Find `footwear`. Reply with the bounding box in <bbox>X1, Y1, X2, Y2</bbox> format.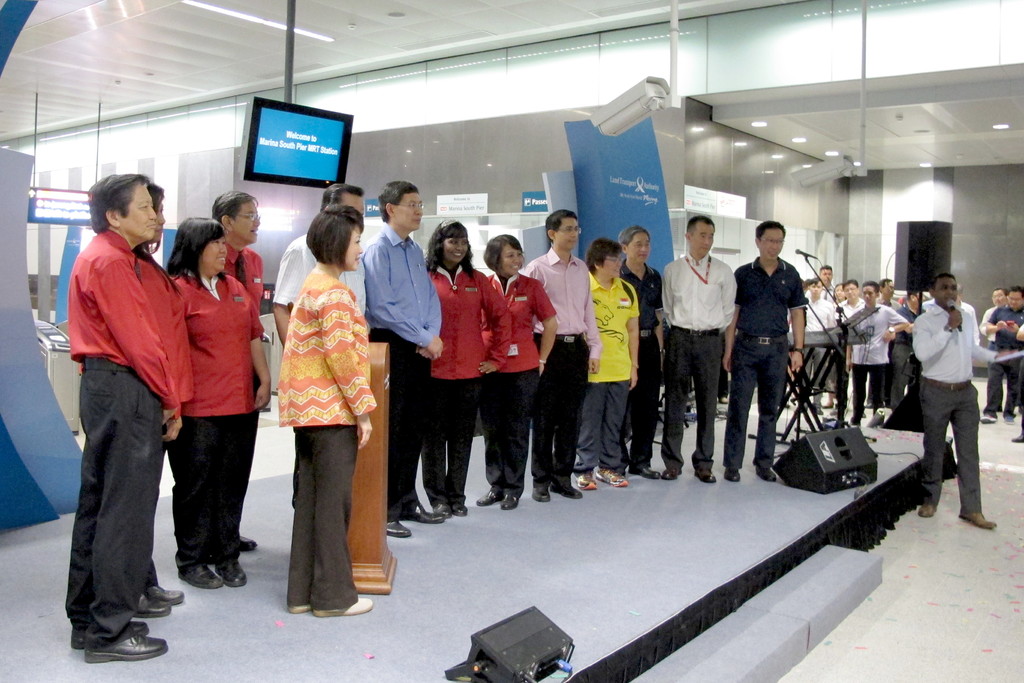
<bbox>289, 600, 314, 620</bbox>.
